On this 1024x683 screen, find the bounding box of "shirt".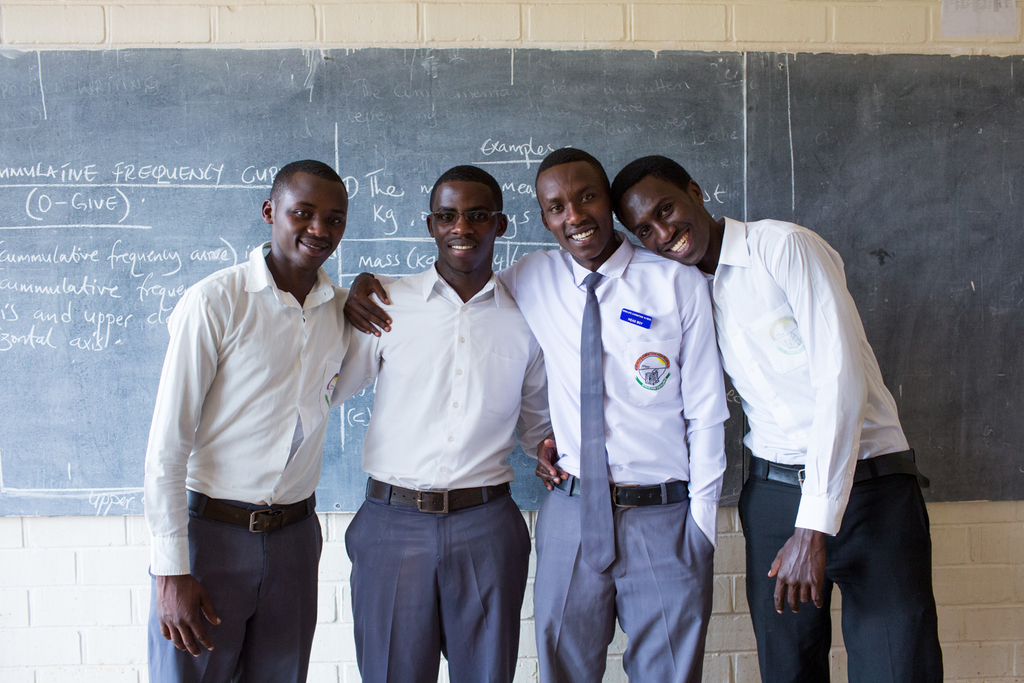
Bounding box: [351,273,532,477].
